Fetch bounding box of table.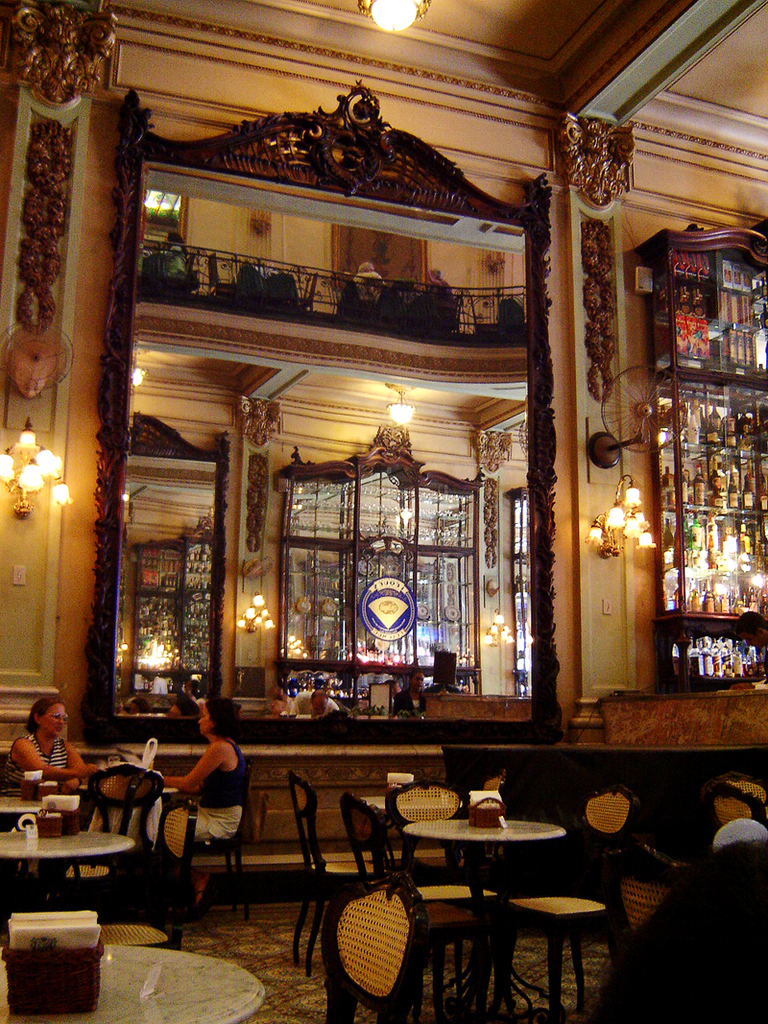
Bbox: (left=401, top=816, right=564, bottom=1023).
